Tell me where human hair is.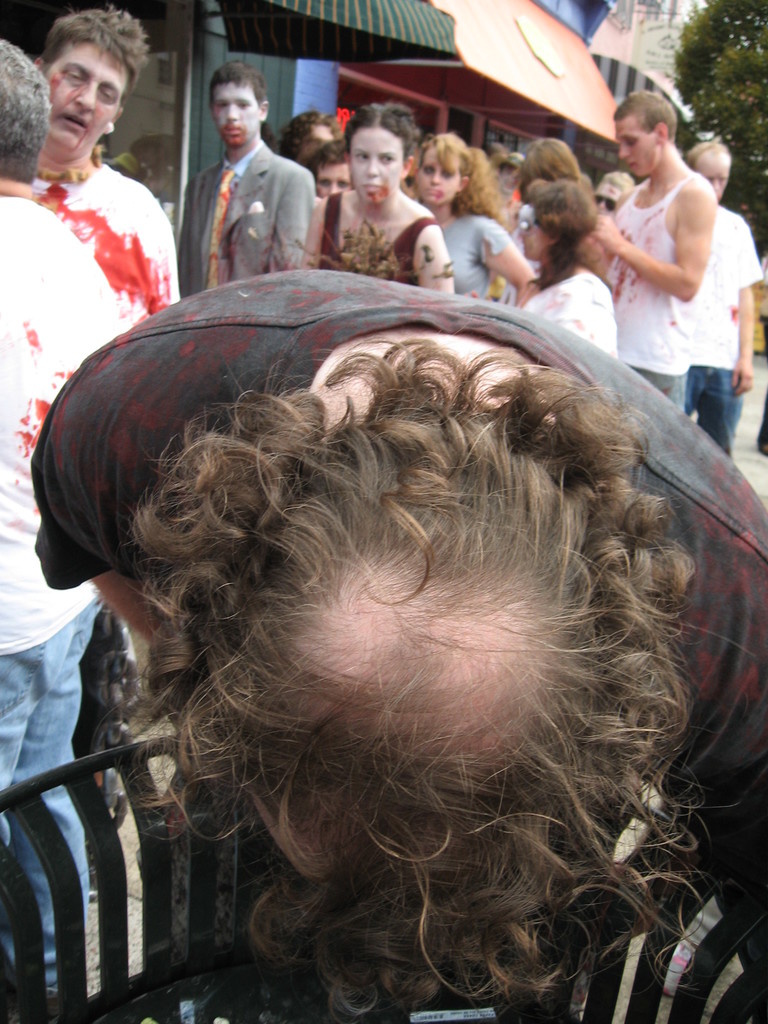
human hair is at locate(686, 140, 732, 166).
